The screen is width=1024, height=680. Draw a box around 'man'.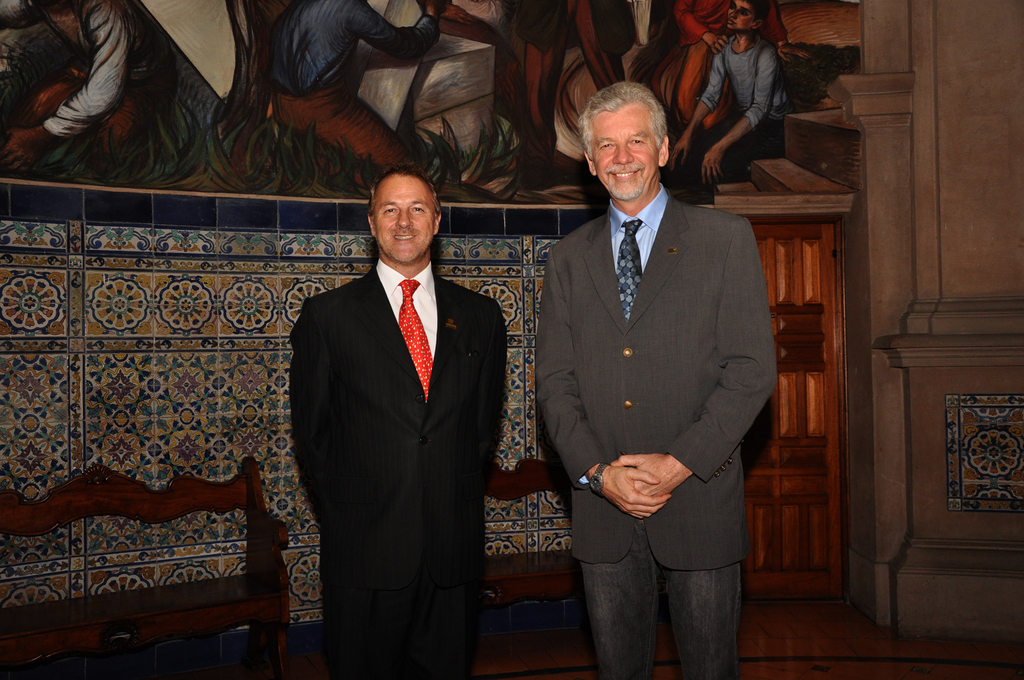
(left=289, top=163, right=507, bottom=679).
